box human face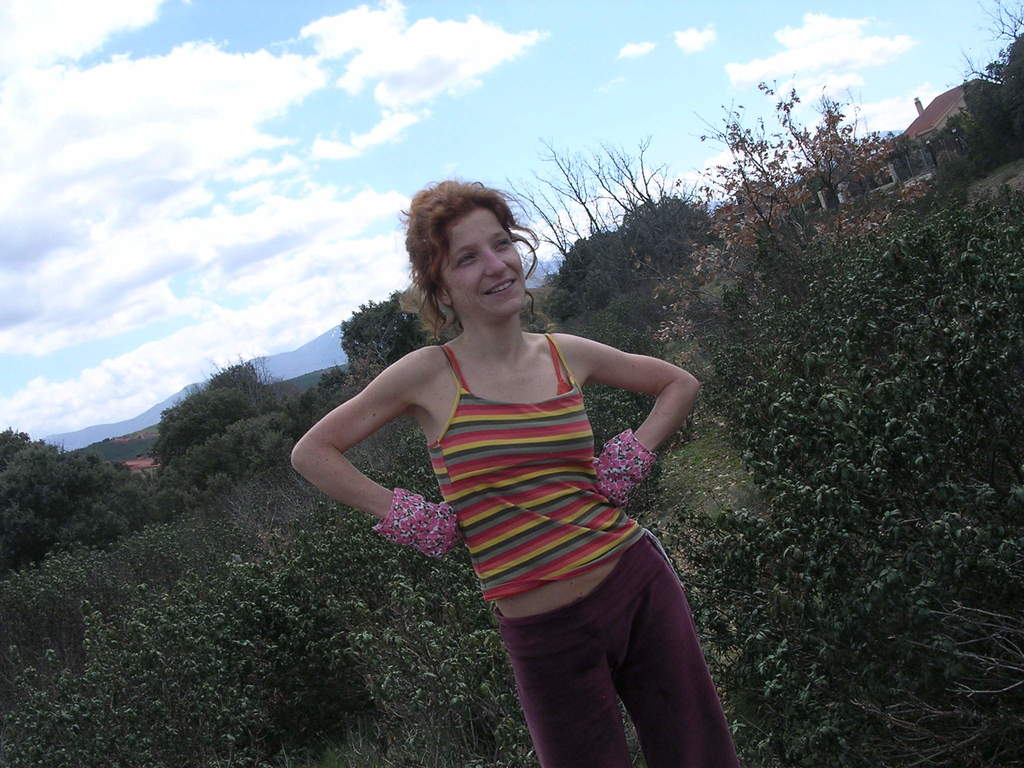
pyautogui.locateOnScreen(440, 208, 528, 319)
